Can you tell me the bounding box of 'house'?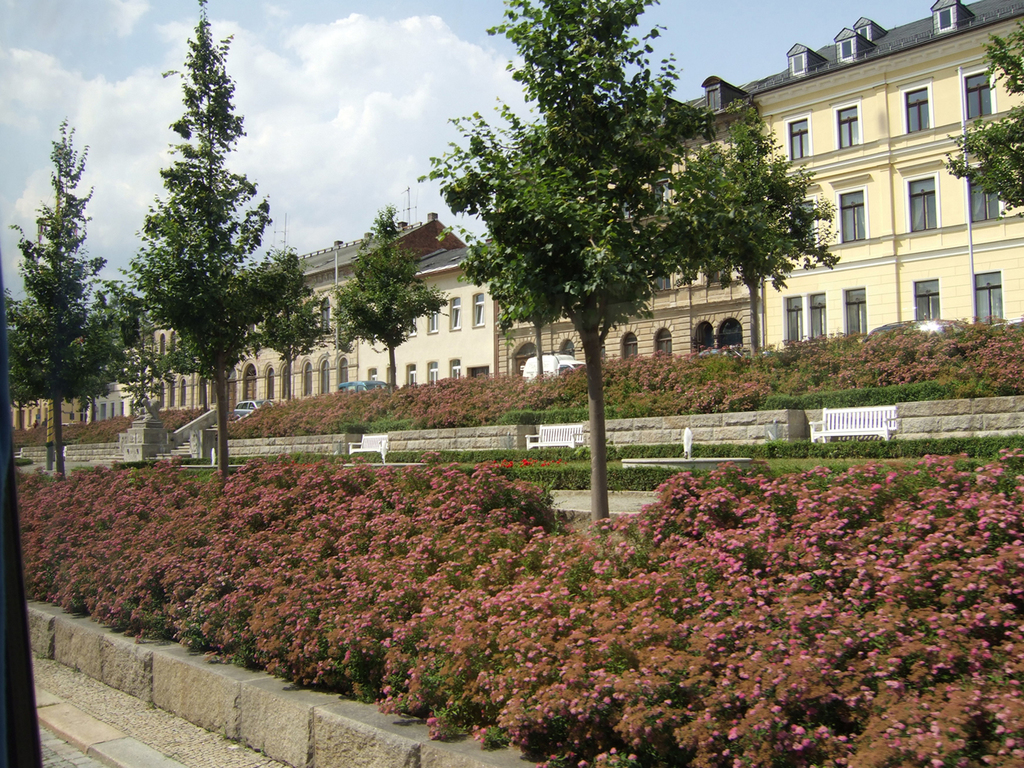
[142, 288, 207, 409].
